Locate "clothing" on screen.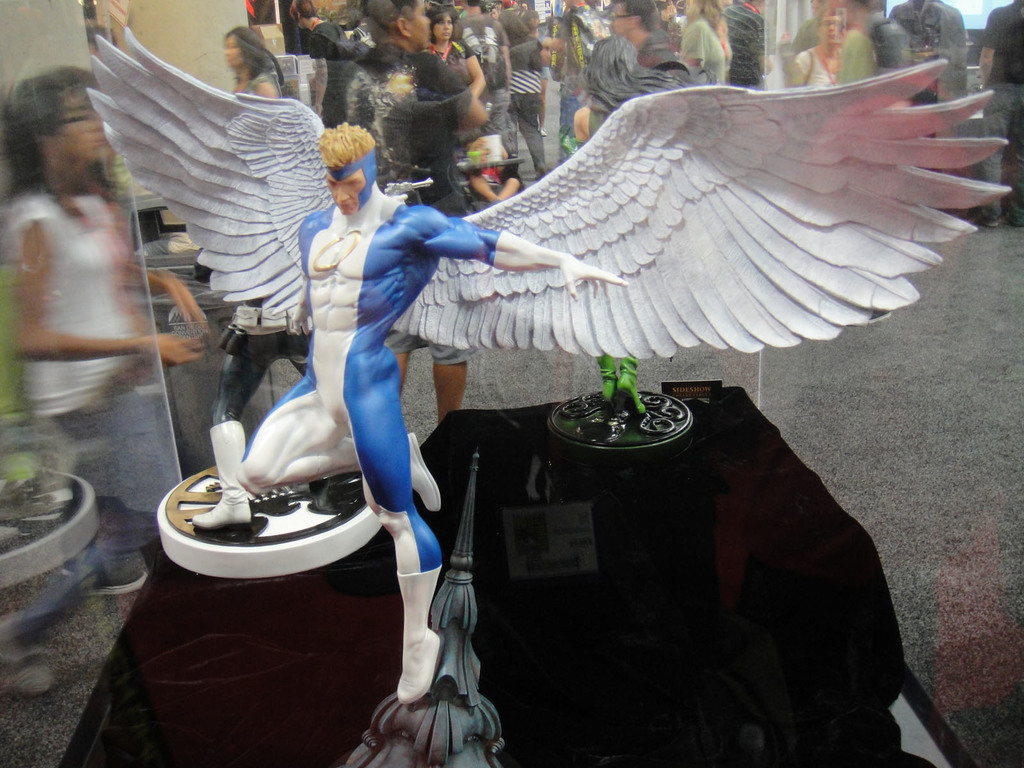
On screen at 332, 38, 500, 275.
